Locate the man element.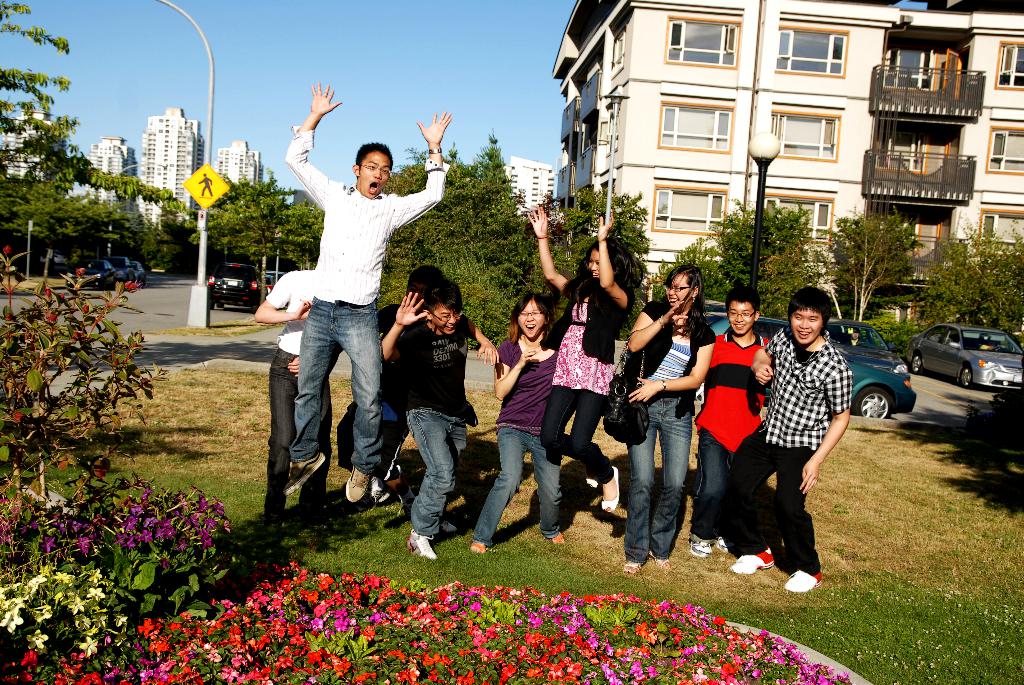
Element bbox: [379, 280, 498, 560].
